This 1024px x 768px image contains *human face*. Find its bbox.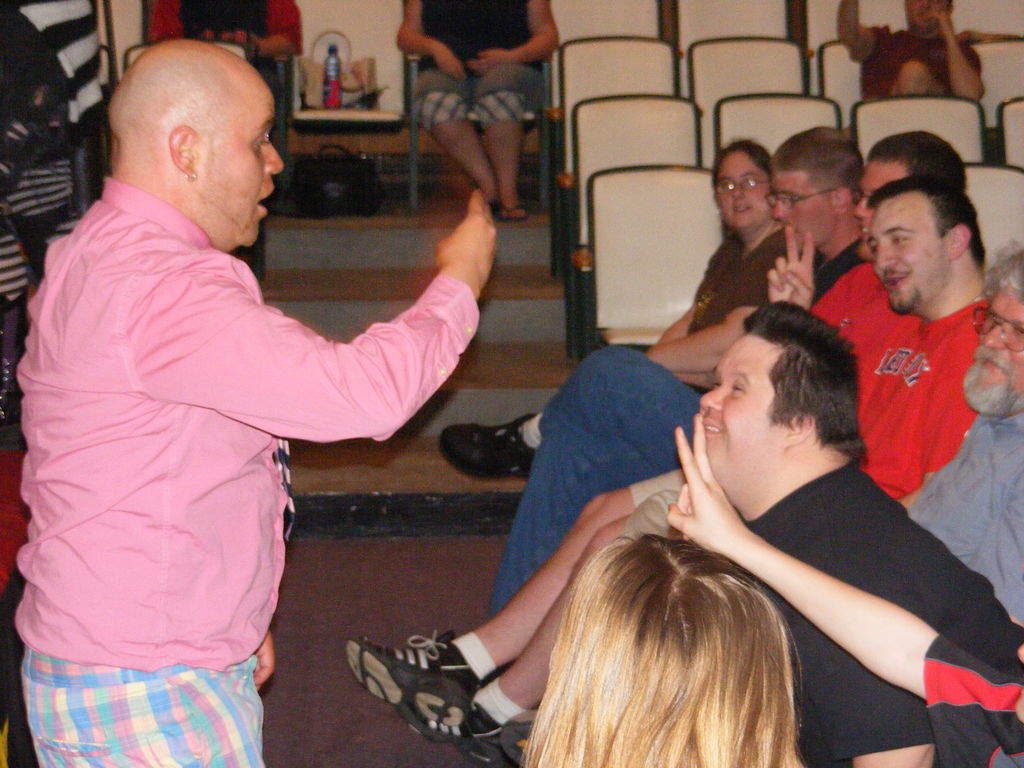
[1018,647,1023,725].
